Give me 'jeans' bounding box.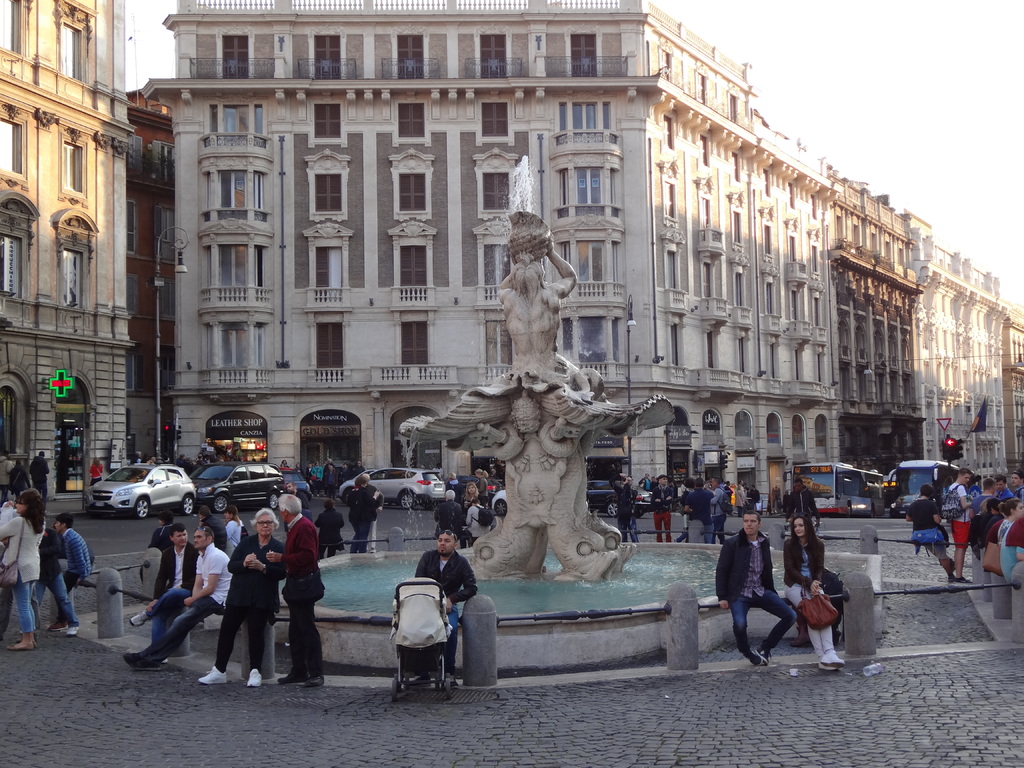
[711,515,728,540].
